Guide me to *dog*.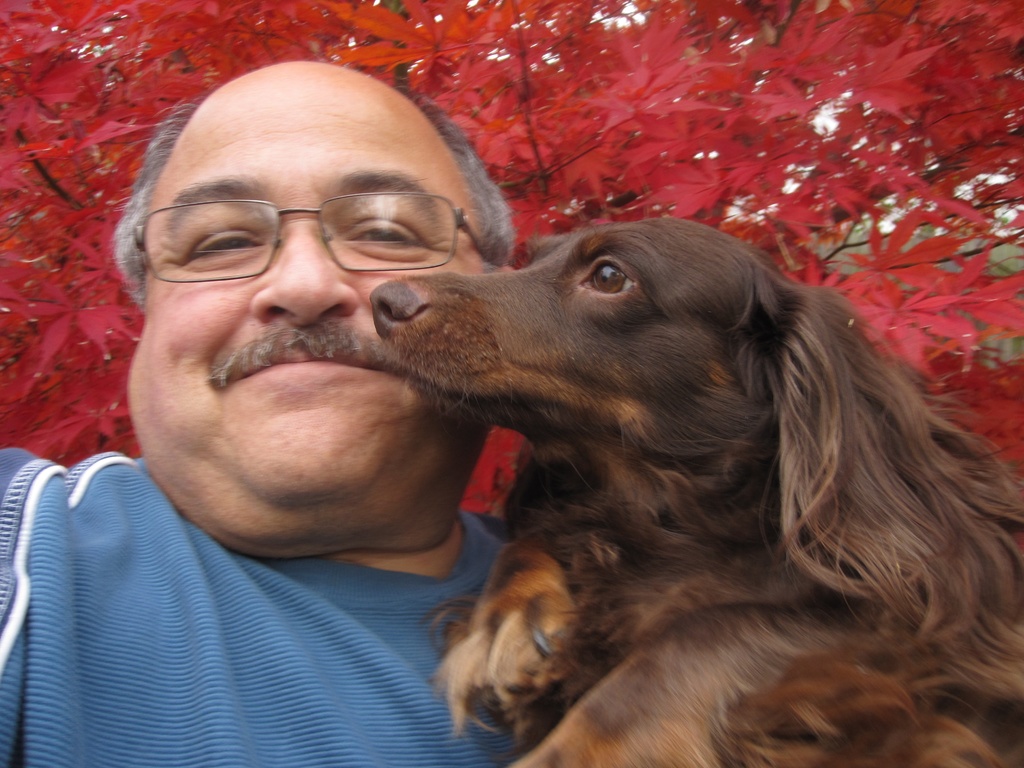
Guidance: Rect(365, 213, 1023, 767).
